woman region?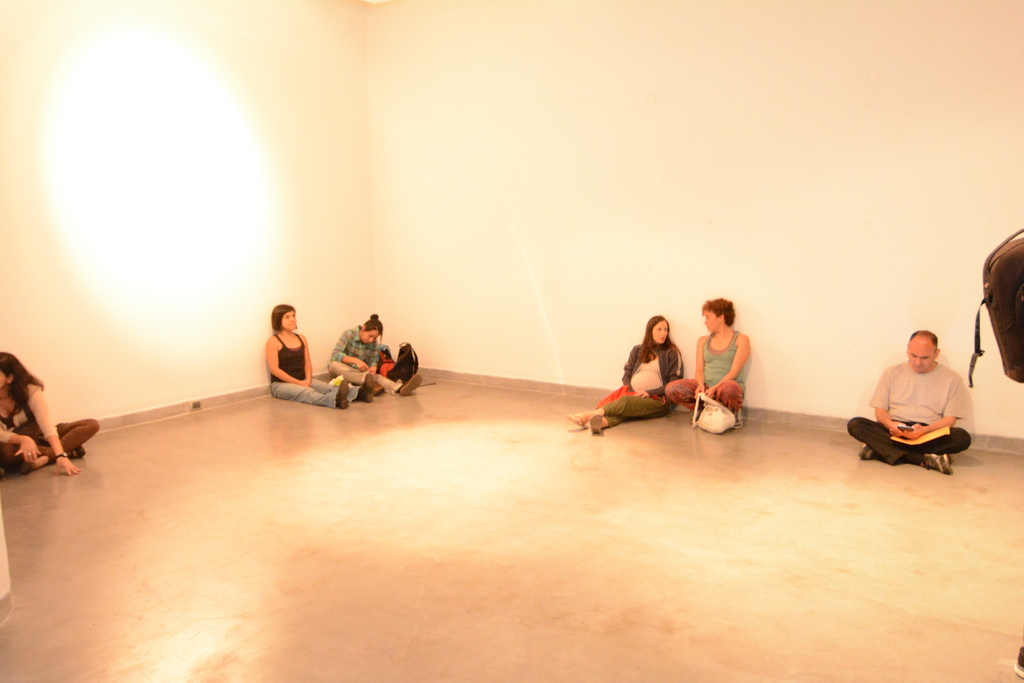
bbox=(600, 317, 705, 446)
